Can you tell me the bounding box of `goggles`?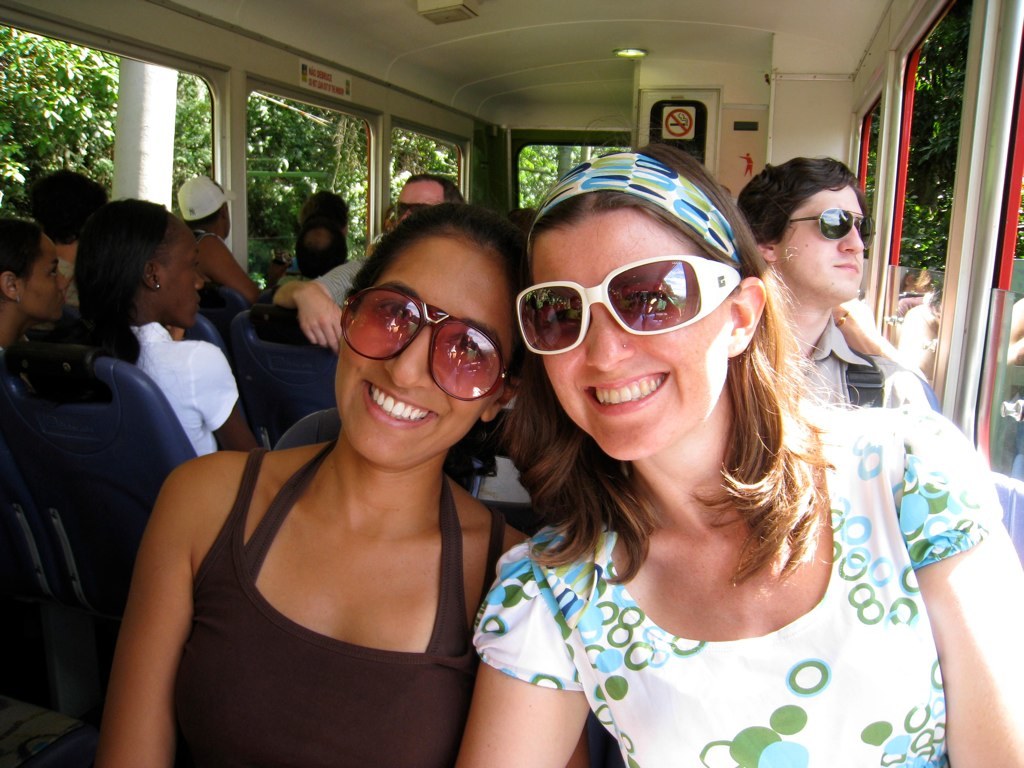
[389,200,430,224].
